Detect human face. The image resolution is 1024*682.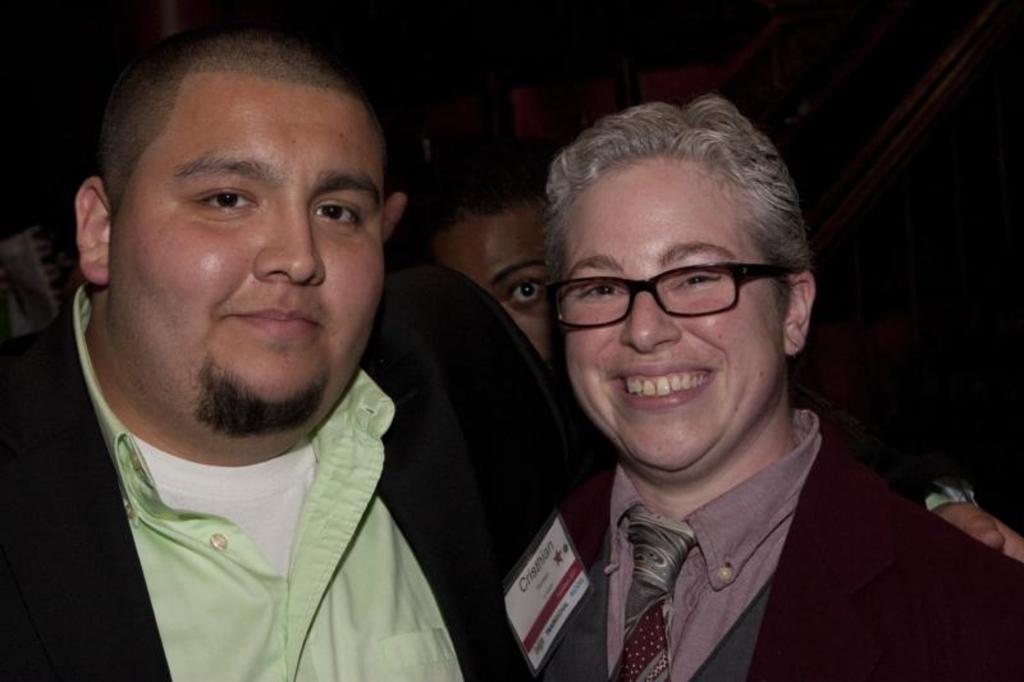
BBox(564, 161, 792, 482).
